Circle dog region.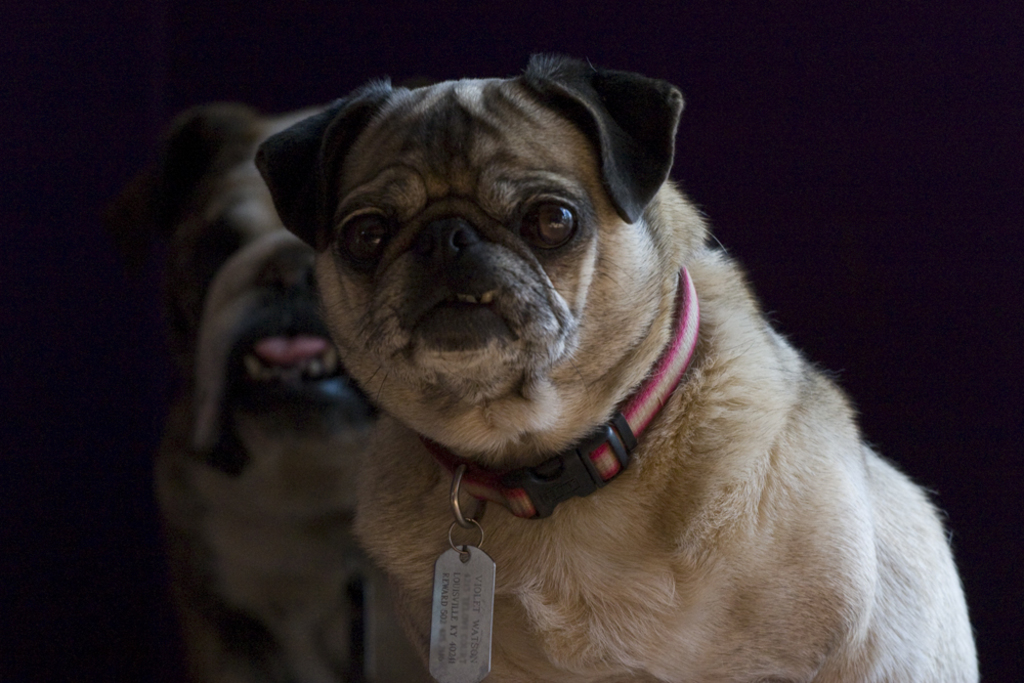
Region: box=[251, 52, 981, 682].
